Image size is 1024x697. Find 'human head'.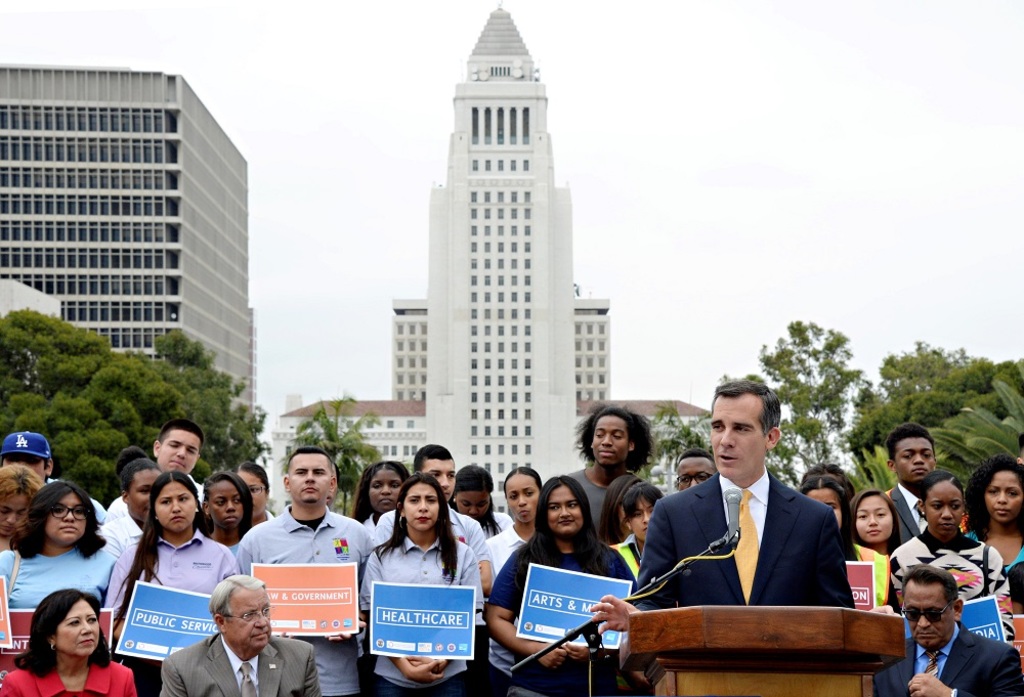
select_region(0, 431, 55, 481).
